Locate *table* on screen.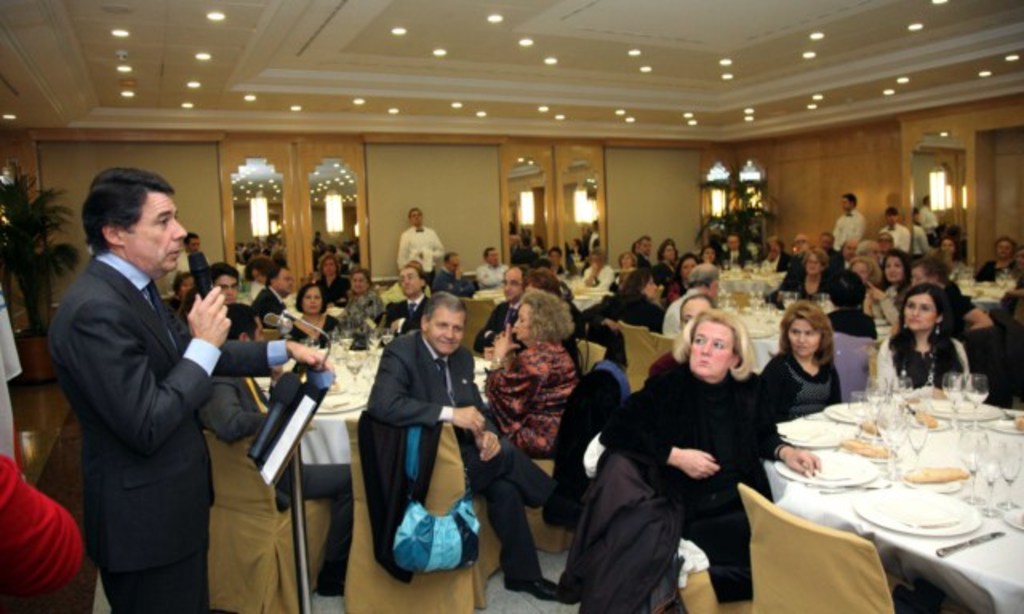
On screen at box=[280, 302, 346, 318].
